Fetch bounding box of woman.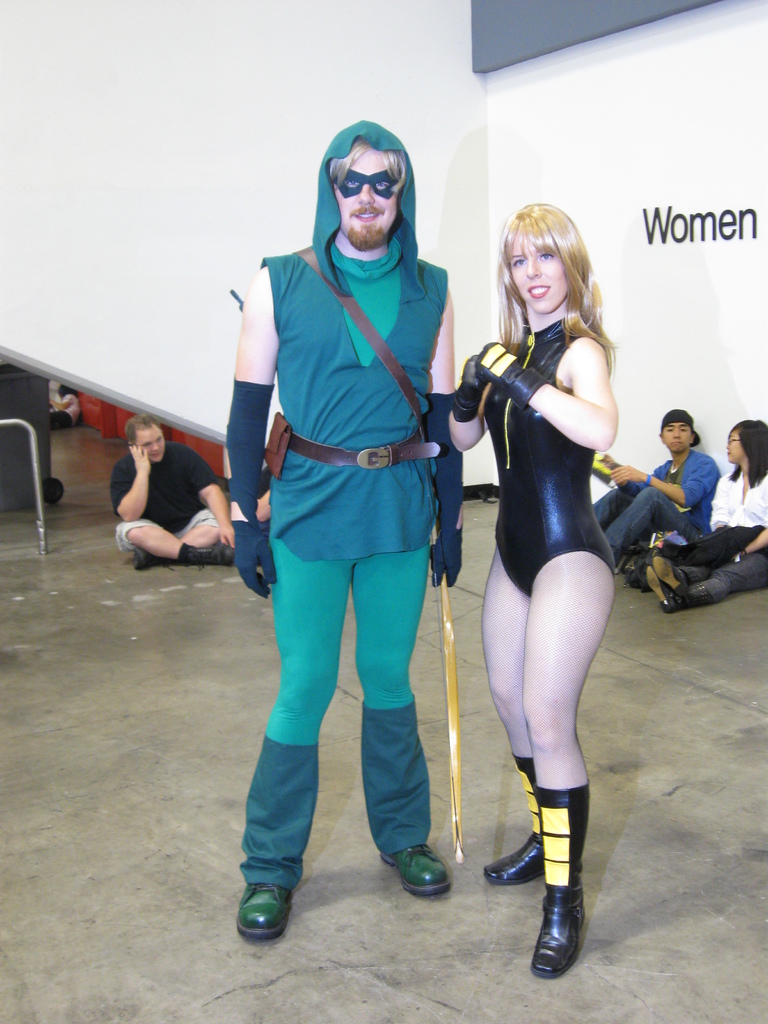
Bbox: {"left": 643, "top": 417, "right": 767, "bottom": 613}.
